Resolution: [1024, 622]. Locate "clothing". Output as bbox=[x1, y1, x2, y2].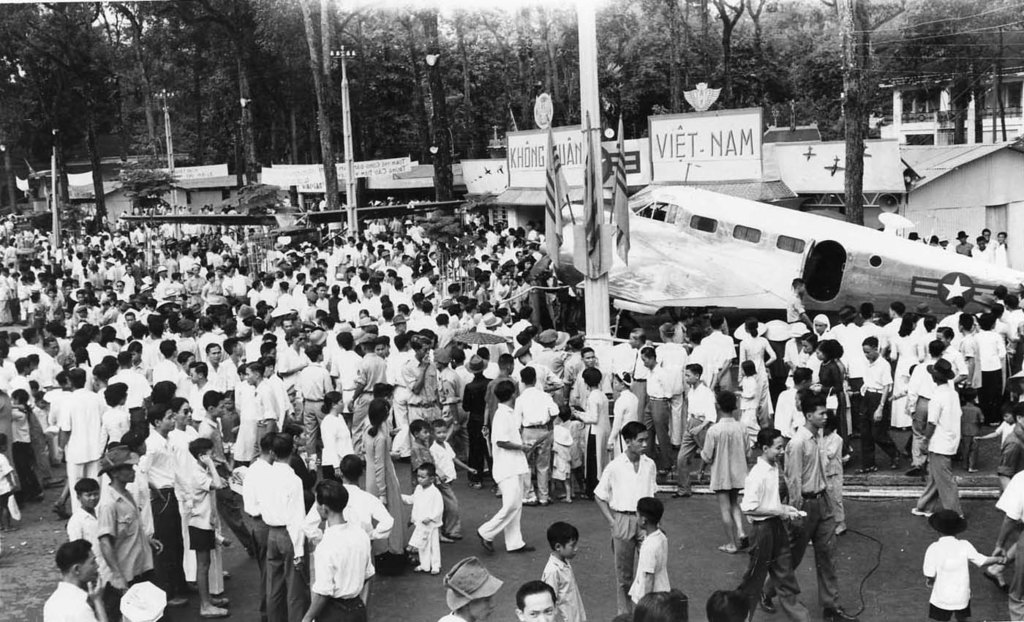
bbox=[644, 358, 683, 462].
